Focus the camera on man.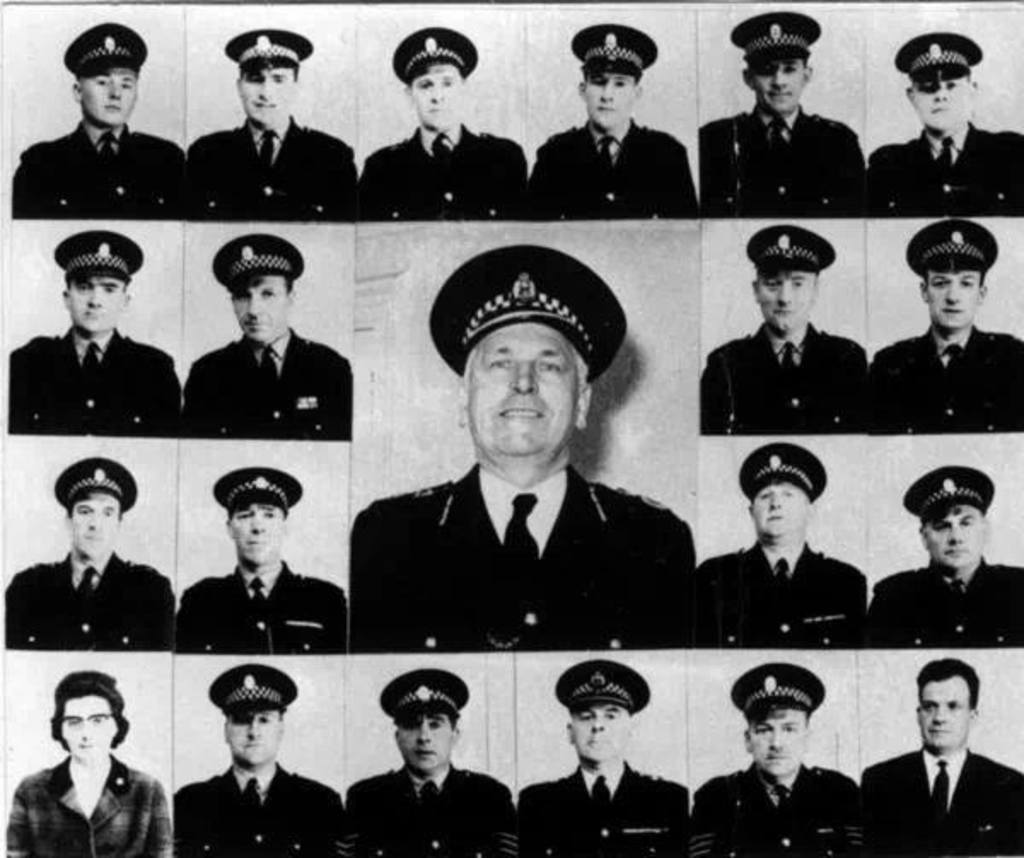
Focus region: BBox(3, 455, 188, 646).
